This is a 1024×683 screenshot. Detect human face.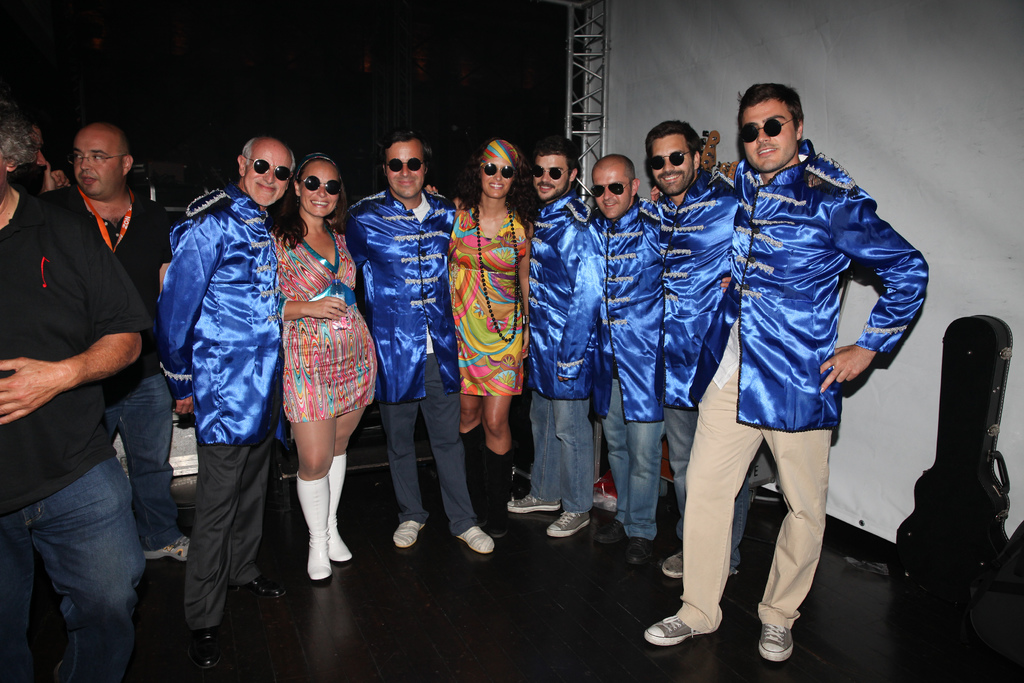
rect(537, 157, 569, 199).
